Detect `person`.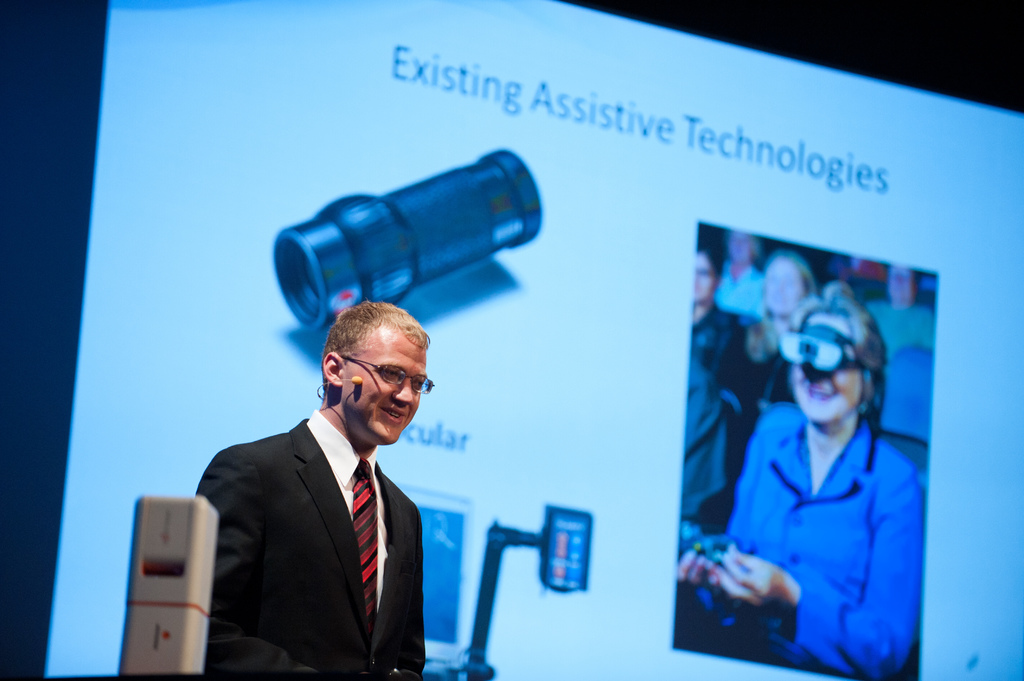
Detected at box(690, 239, 758, 538).
